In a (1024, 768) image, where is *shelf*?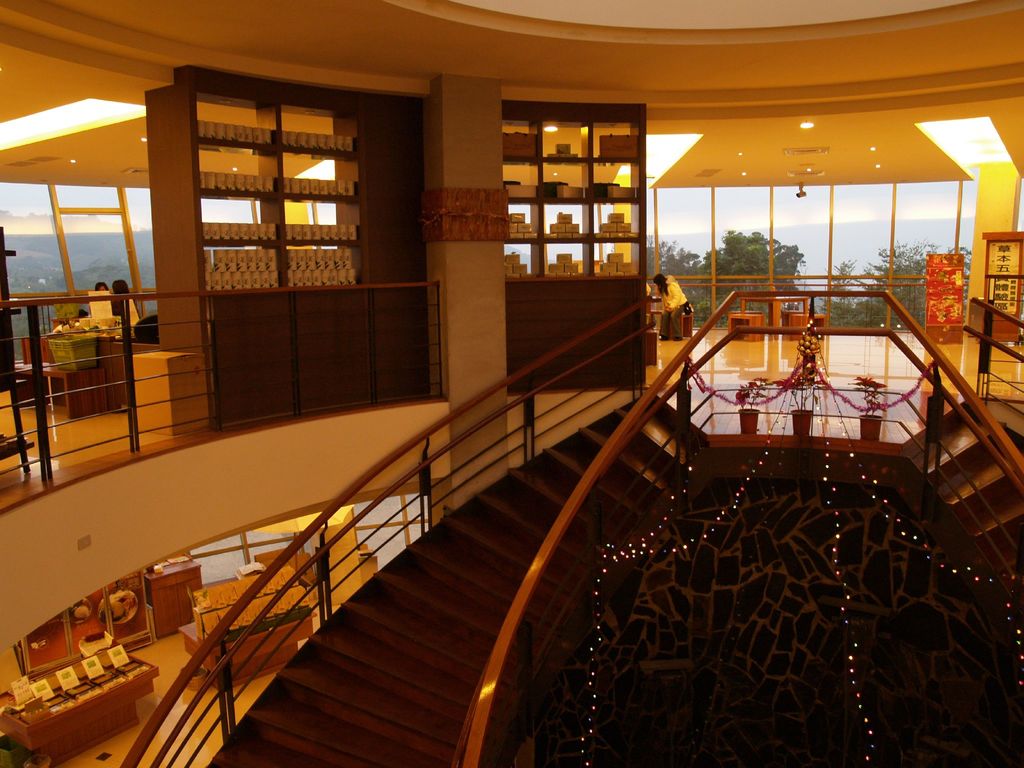
511 250 541 277.
